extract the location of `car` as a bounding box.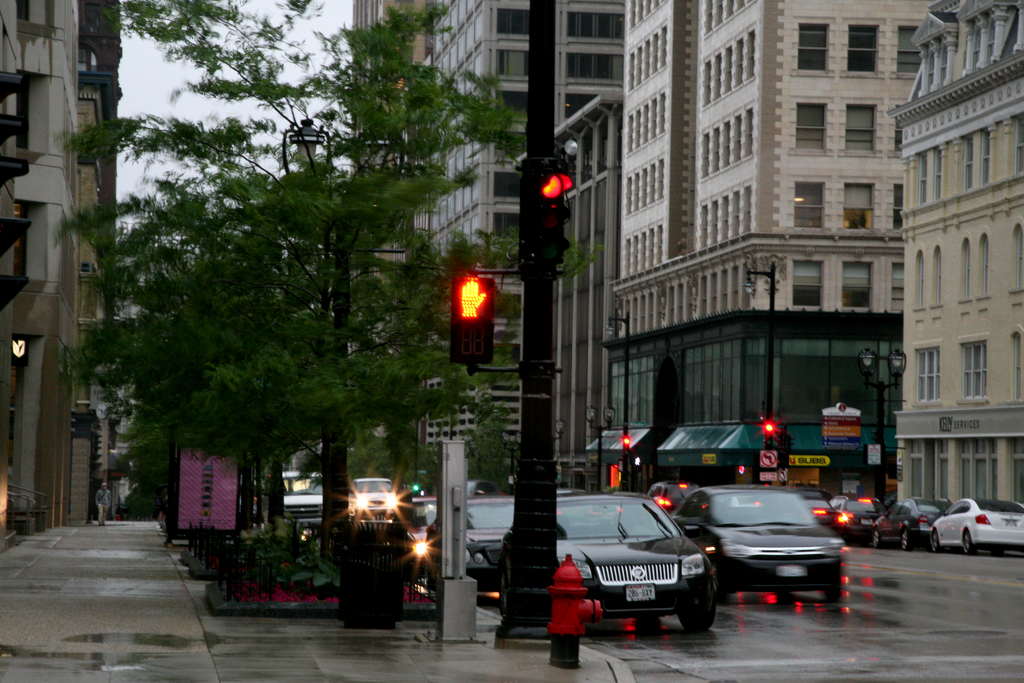
(left=836, top=493, right=877, bottom=541).
